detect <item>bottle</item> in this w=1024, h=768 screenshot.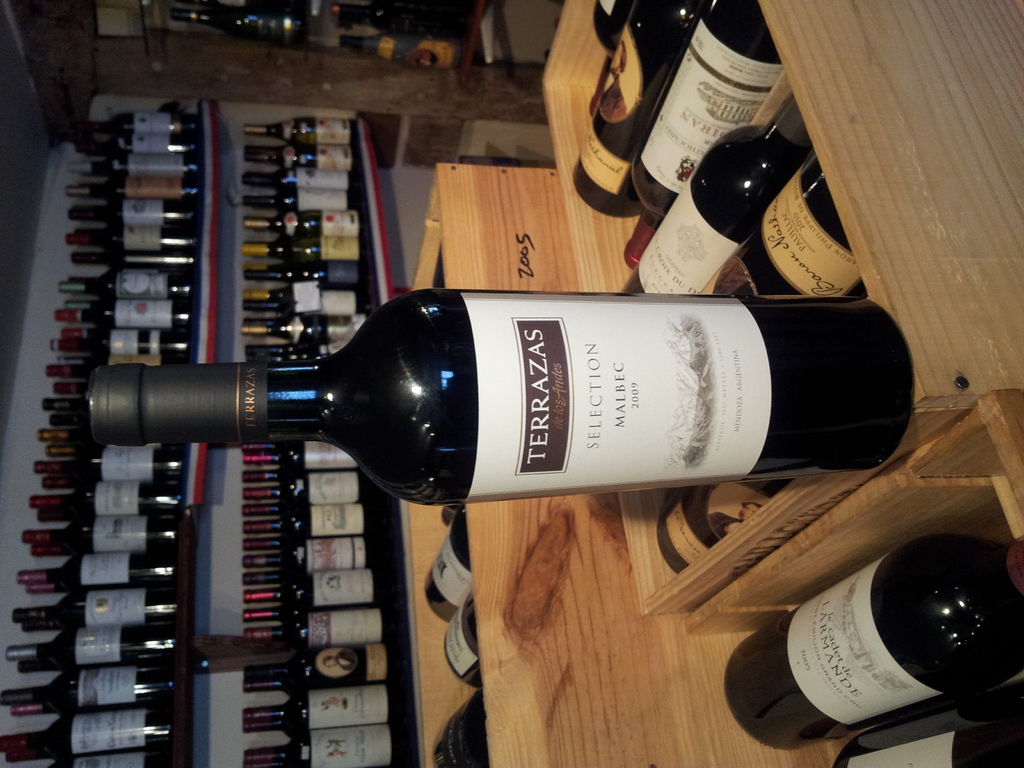
Detection: select_region(43, 443, 86, 455).
